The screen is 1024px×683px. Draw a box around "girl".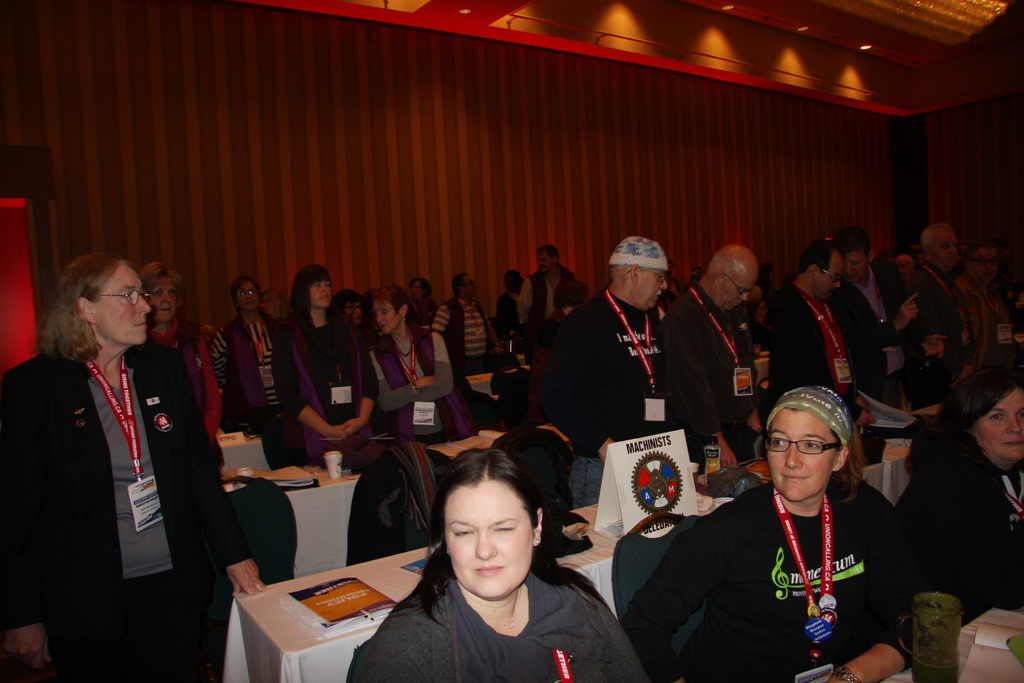
x1=273, y1=260, x2=384, y2=467.
